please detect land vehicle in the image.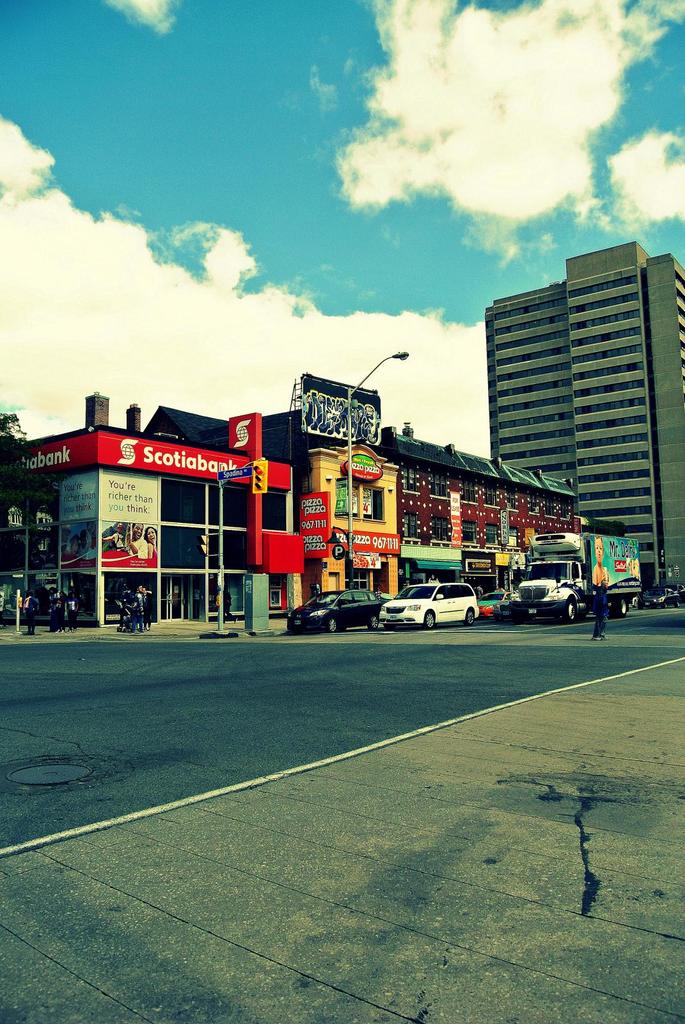
l=663, t=584, r=684, b=603.
